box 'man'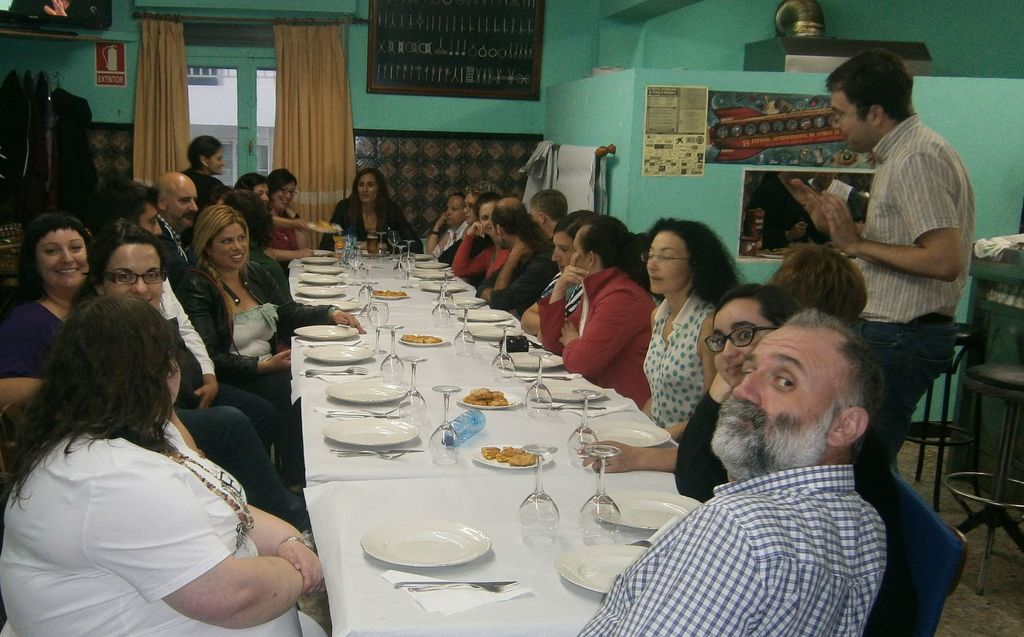
rect(589, 267, 968, 627)
